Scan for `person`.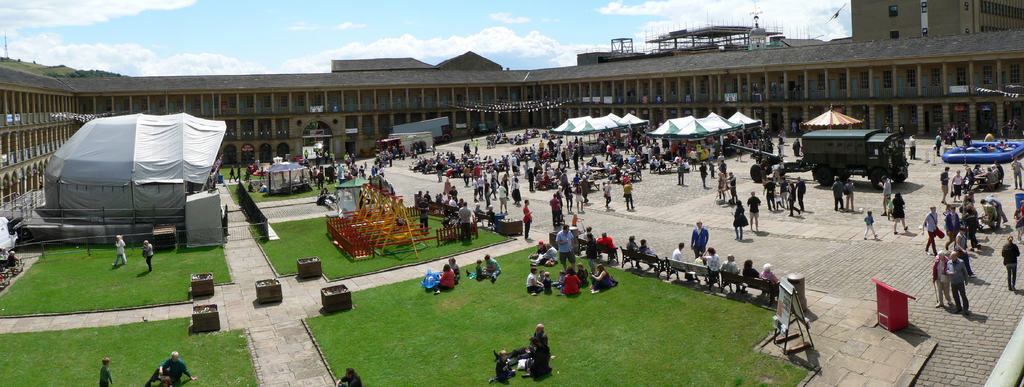
Scan result: bbox=(452, 198, 460, 211).
